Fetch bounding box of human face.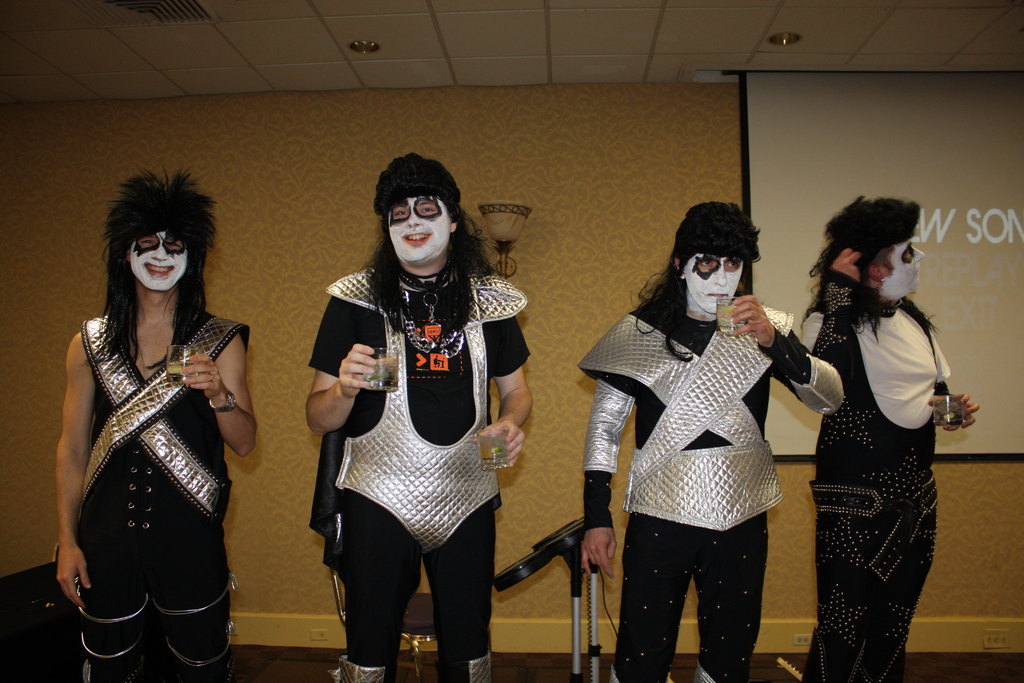
Bbox: box=[678, 252, 744, 312].
